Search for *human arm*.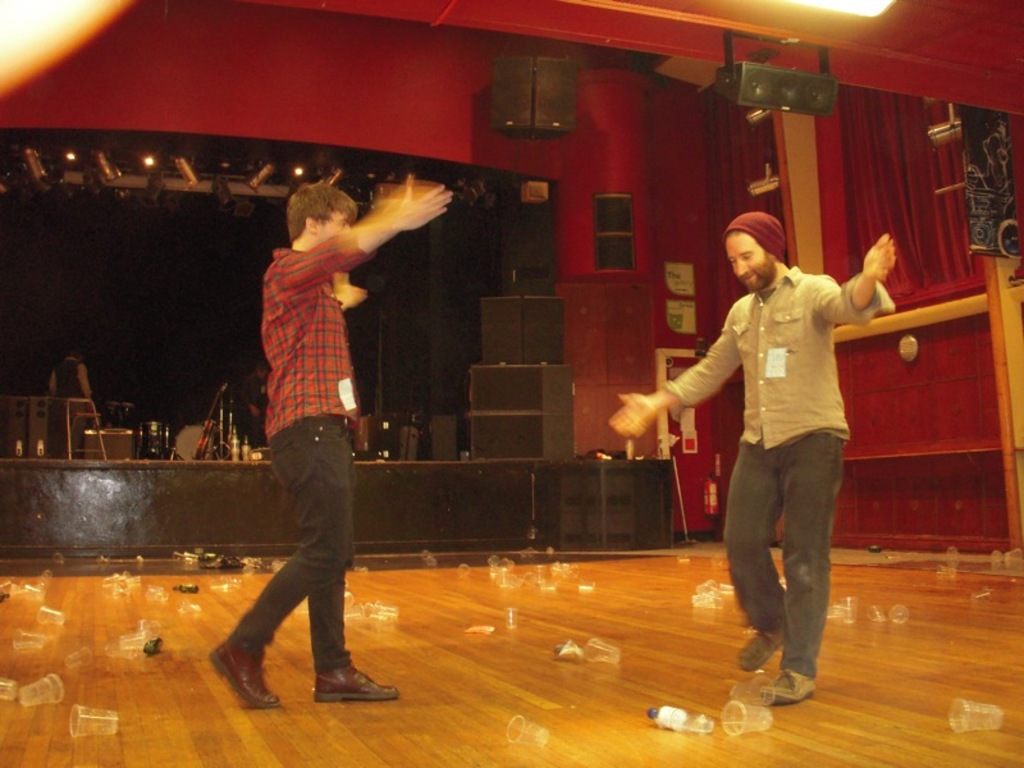
Found at (x1=822, y1=232, x2=900, y2=326).
